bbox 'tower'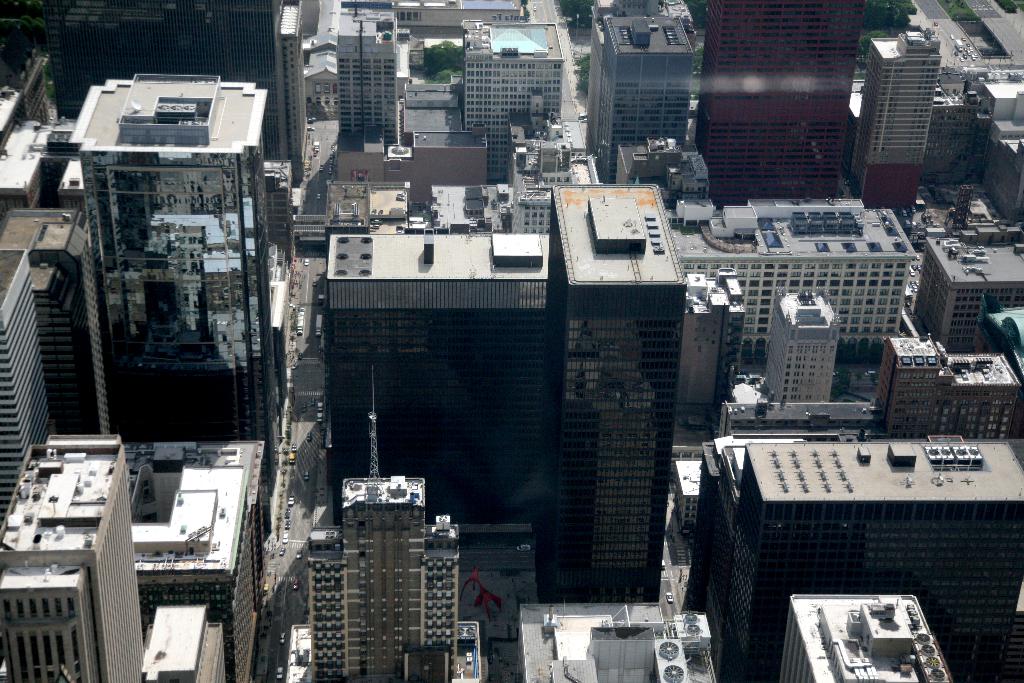
(left=70, top=66, right=274, bottom=459)
